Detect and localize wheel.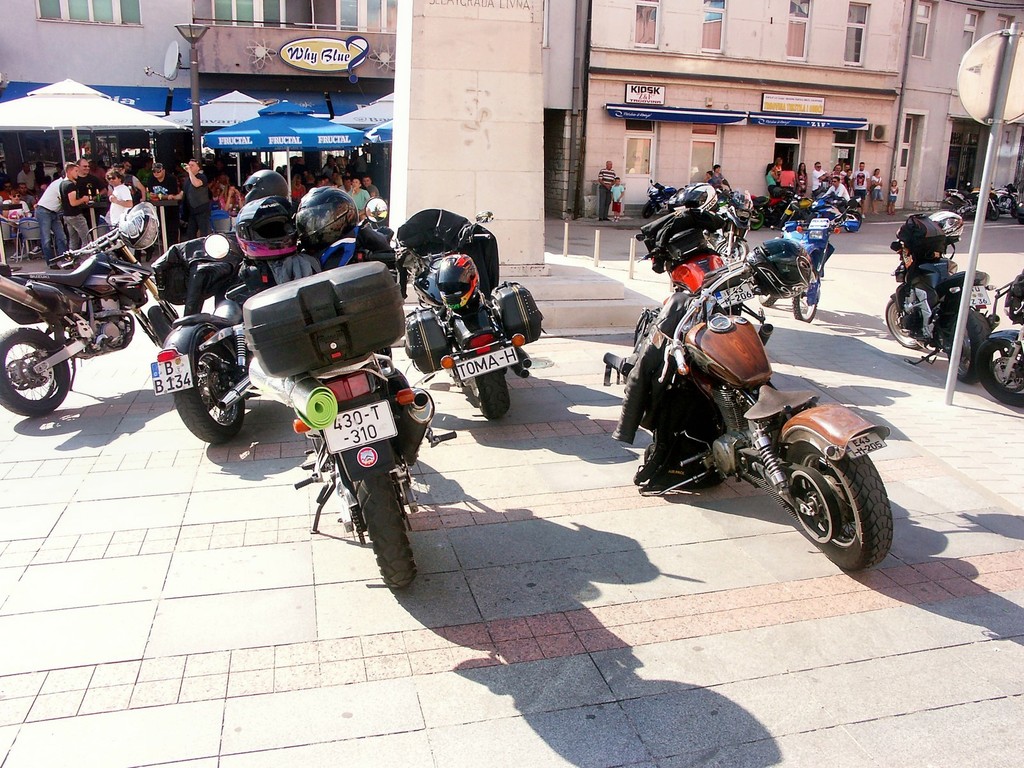
Localized at crop(351, 460, 417, 593).
